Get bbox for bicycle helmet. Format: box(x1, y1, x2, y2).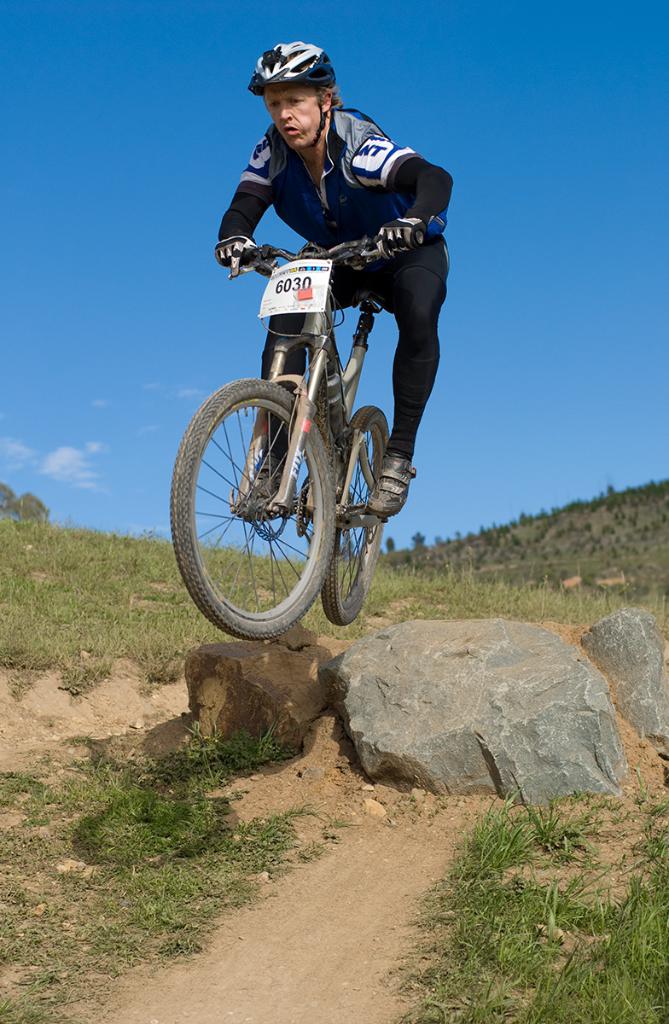
box(246, 46, 334, 138).
